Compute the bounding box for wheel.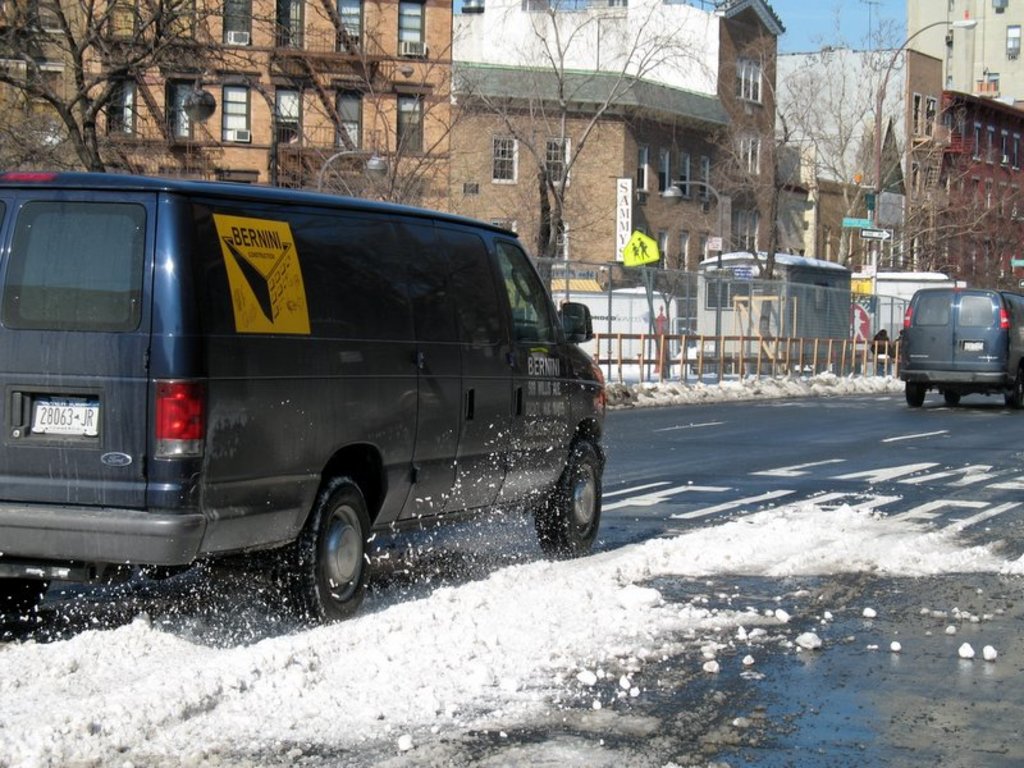
bbox=(1000, 385, 1023, 407).
